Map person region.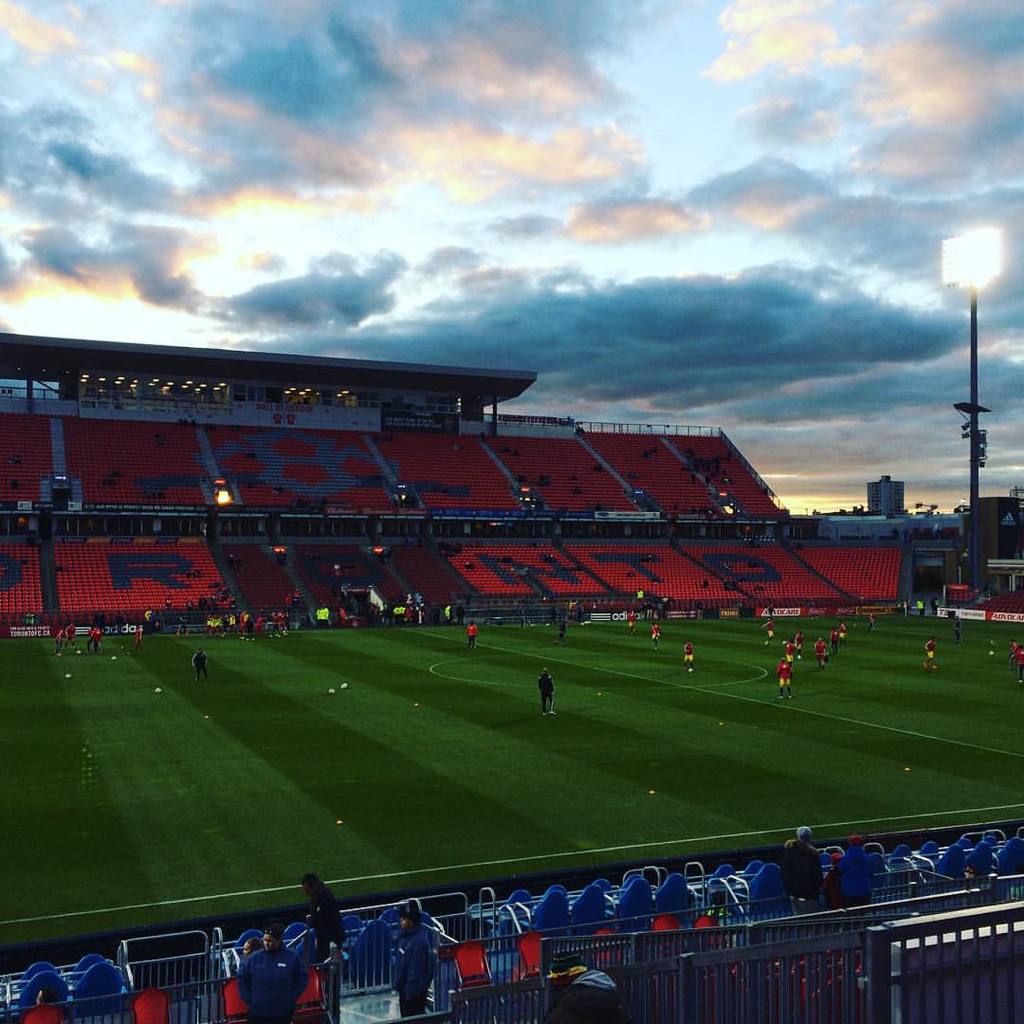
Mapped to Rect(55, 631, 67, 658).
